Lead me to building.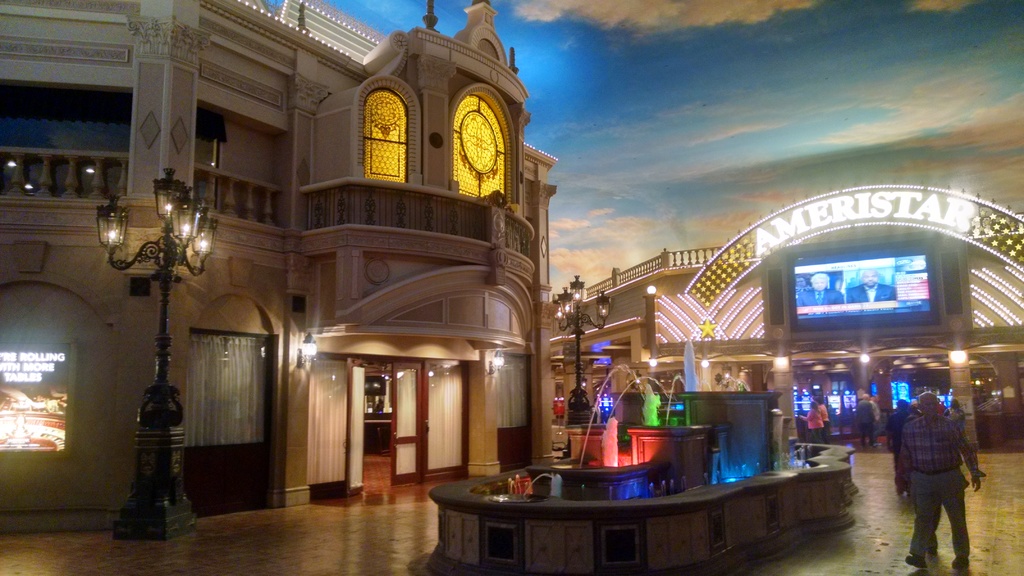
Lead to (x1=0, y1=0, x2=559, y2=511).
